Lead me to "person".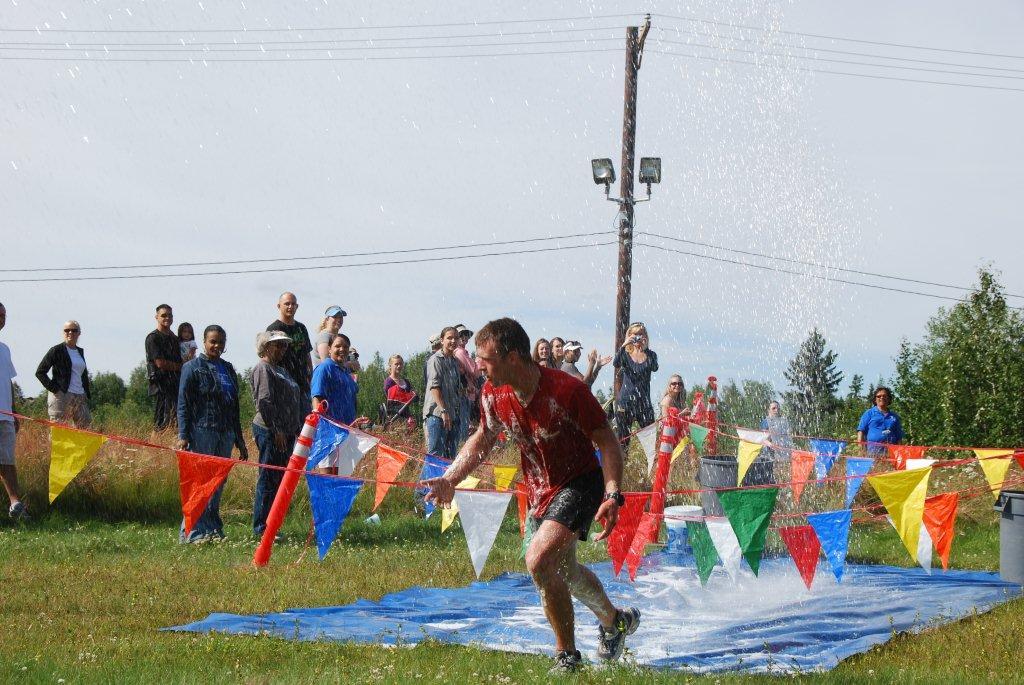
Lead to left=658, top=377, right=687, bottom=442.
